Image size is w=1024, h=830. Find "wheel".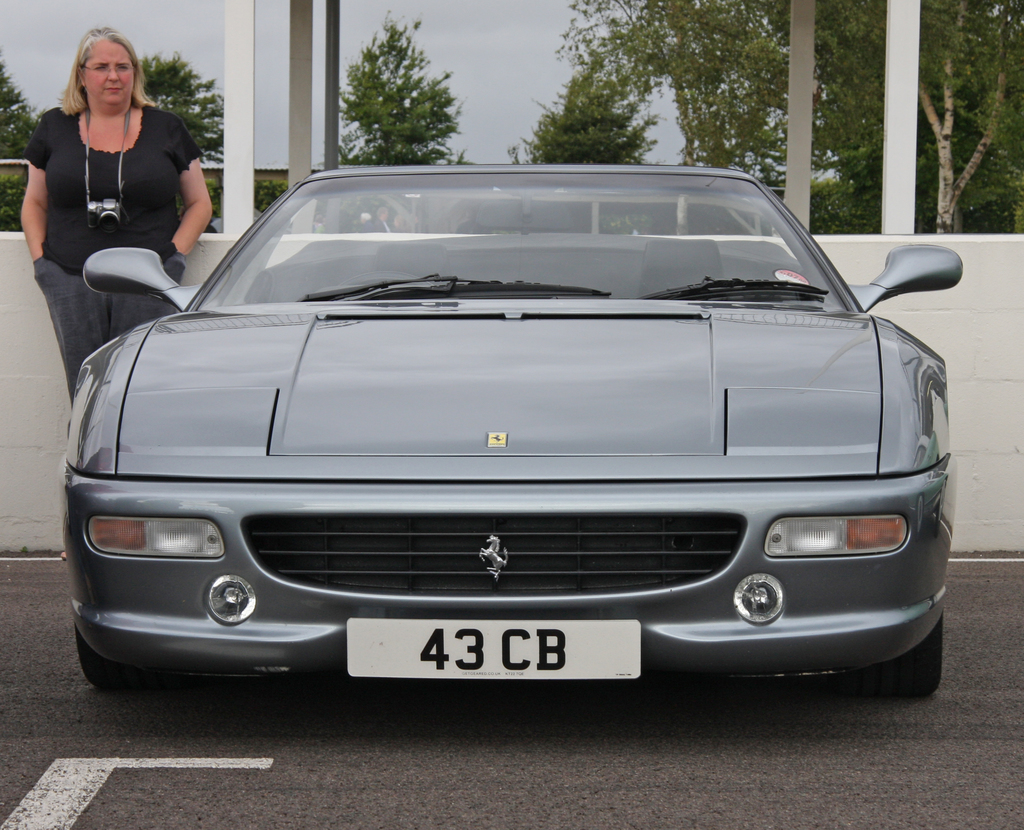
BBox(74, 628, 135, 691).
